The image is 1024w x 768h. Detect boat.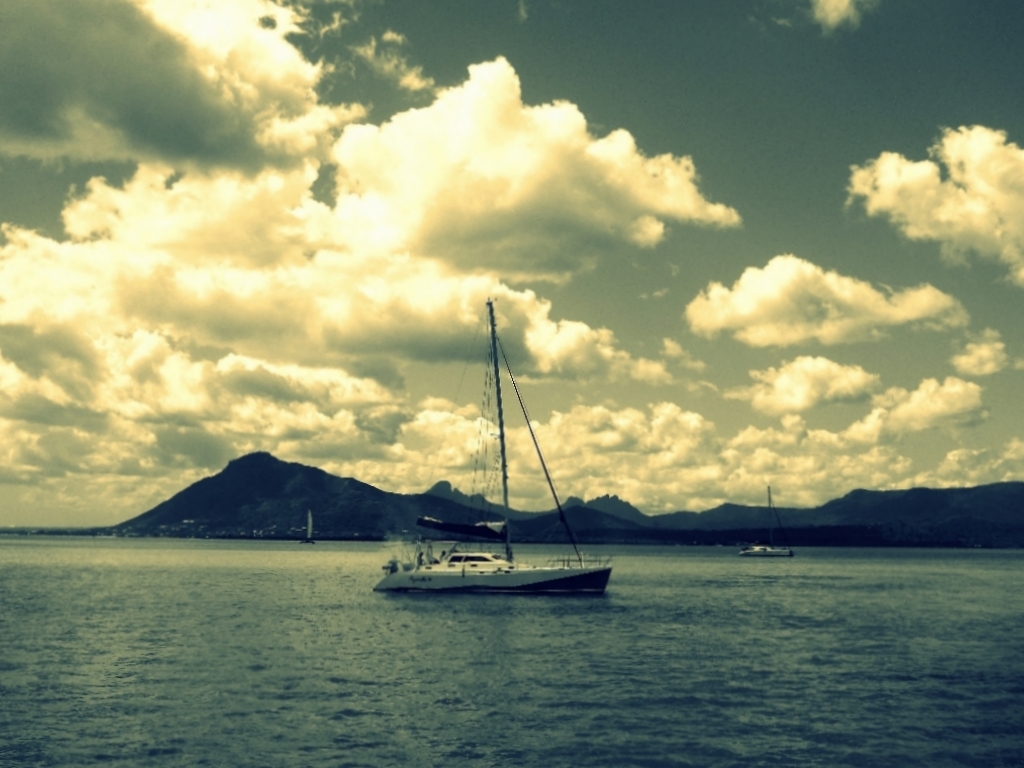
Detection: rect(357, 320, 629, 629).
